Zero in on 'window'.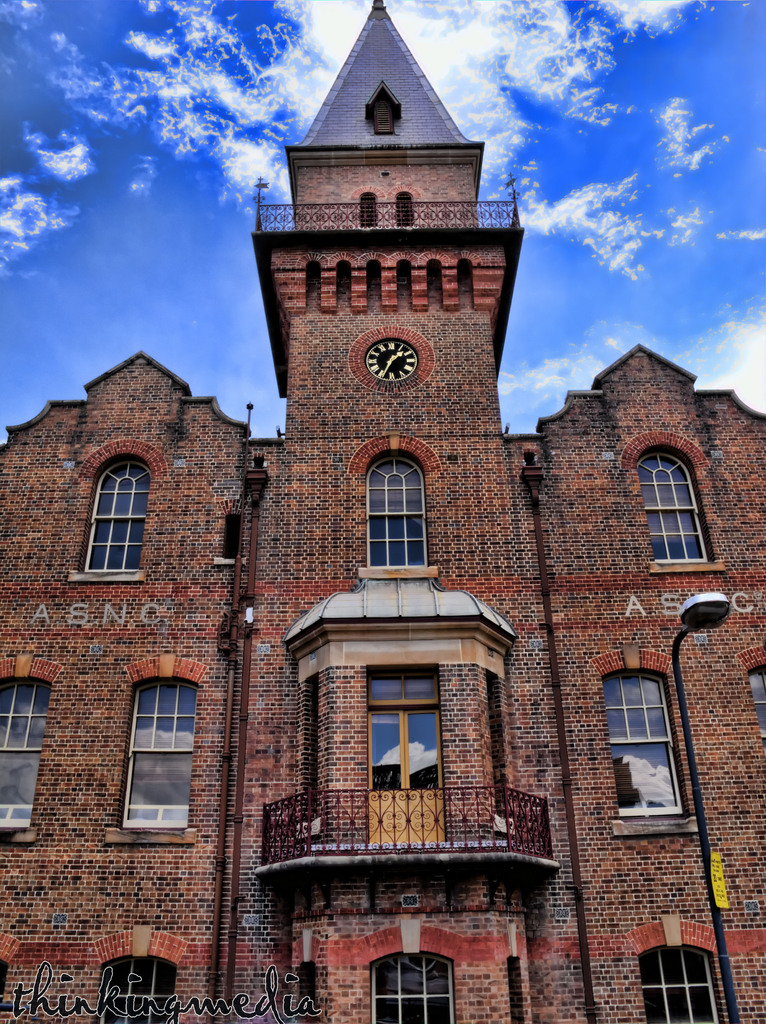
Zeroed in: bbox=[371, 955, 457, 1023].
